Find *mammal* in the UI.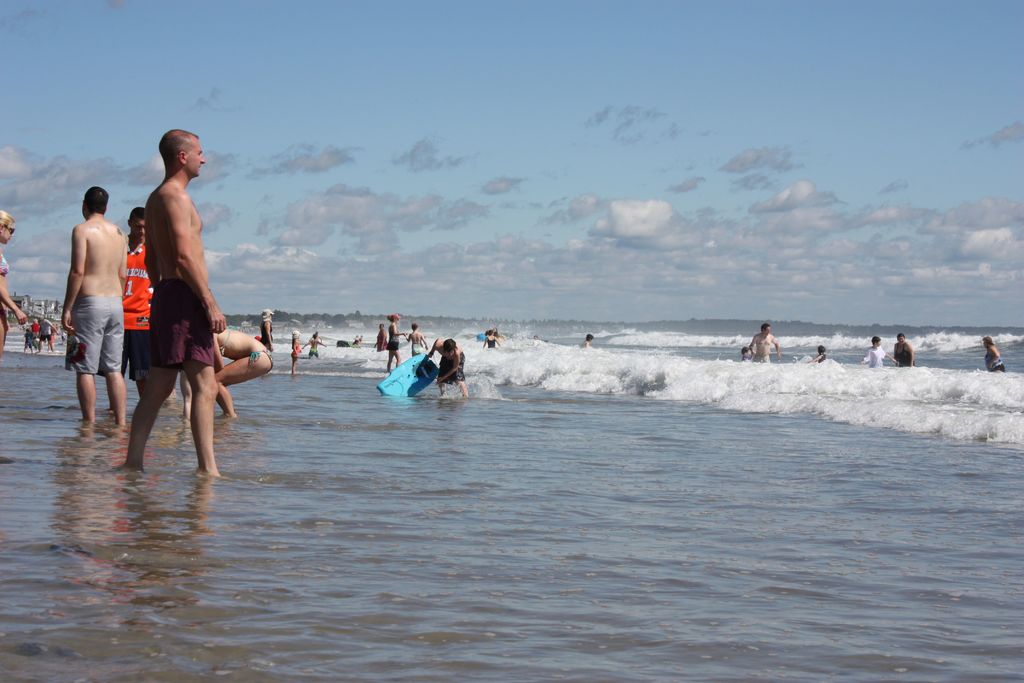
UI element at l=372, t=325, r=391, b=352.
